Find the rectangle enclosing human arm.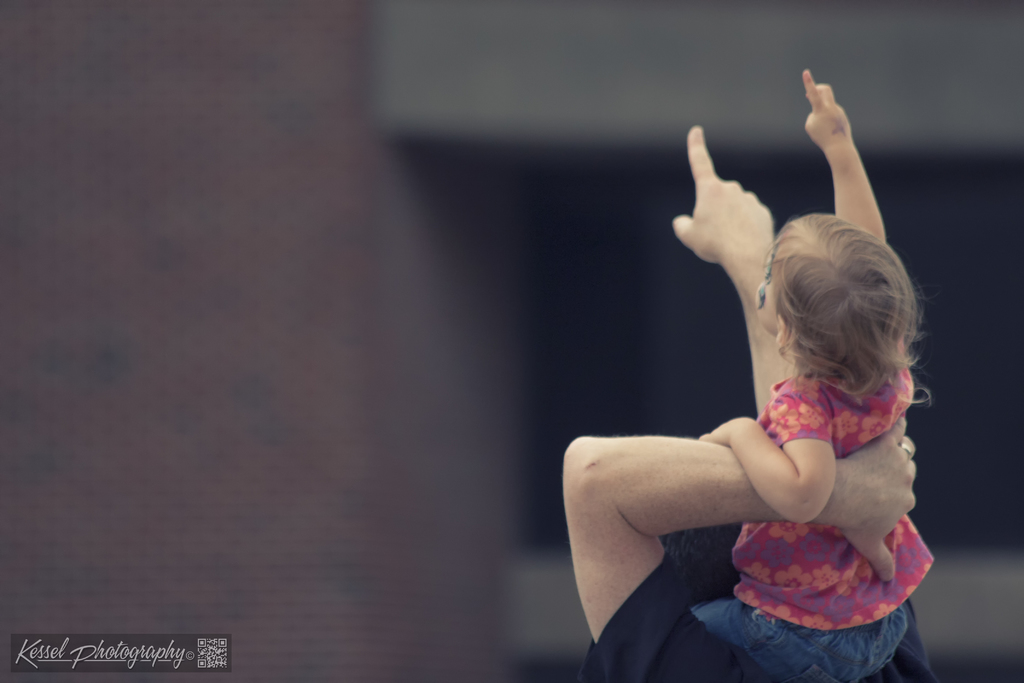
x1=584, y1=414, x2=789, y2=634.
